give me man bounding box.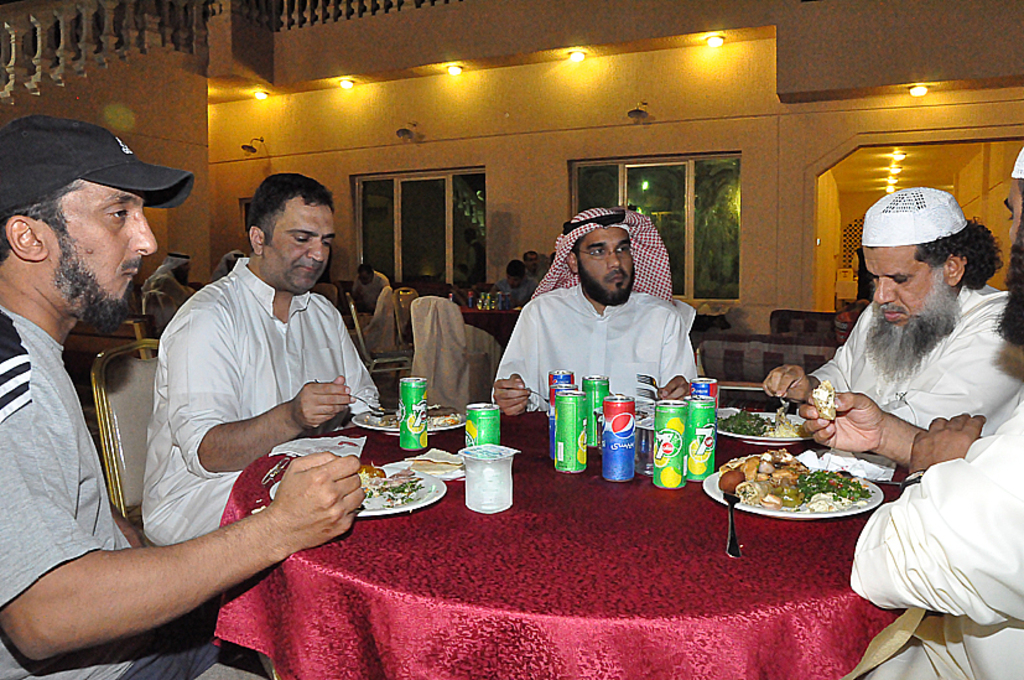
213:248:245:286.
